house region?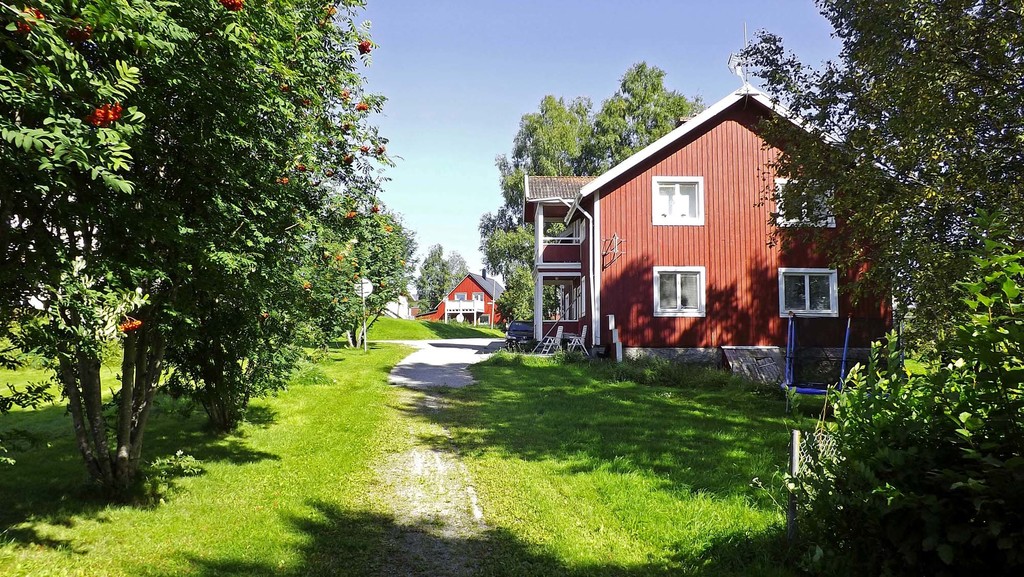
[531,82,812,375]
